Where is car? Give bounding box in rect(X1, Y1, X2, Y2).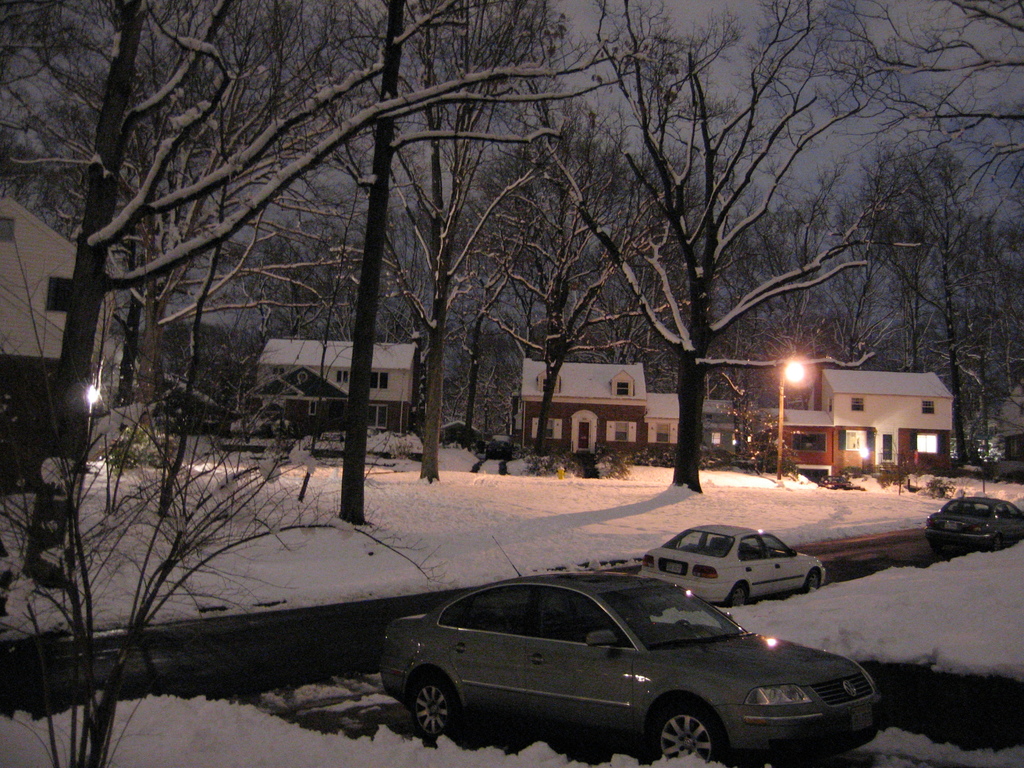
rect(489, 436, 513, 463).
